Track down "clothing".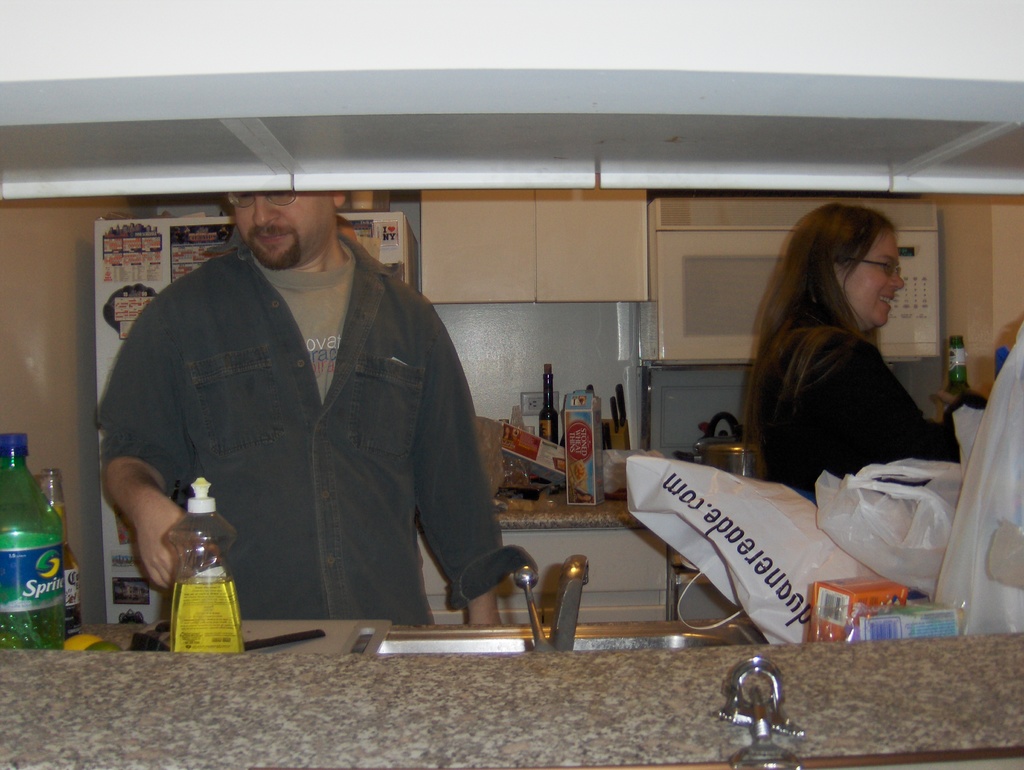
Tracked to 739:321:996:517.
